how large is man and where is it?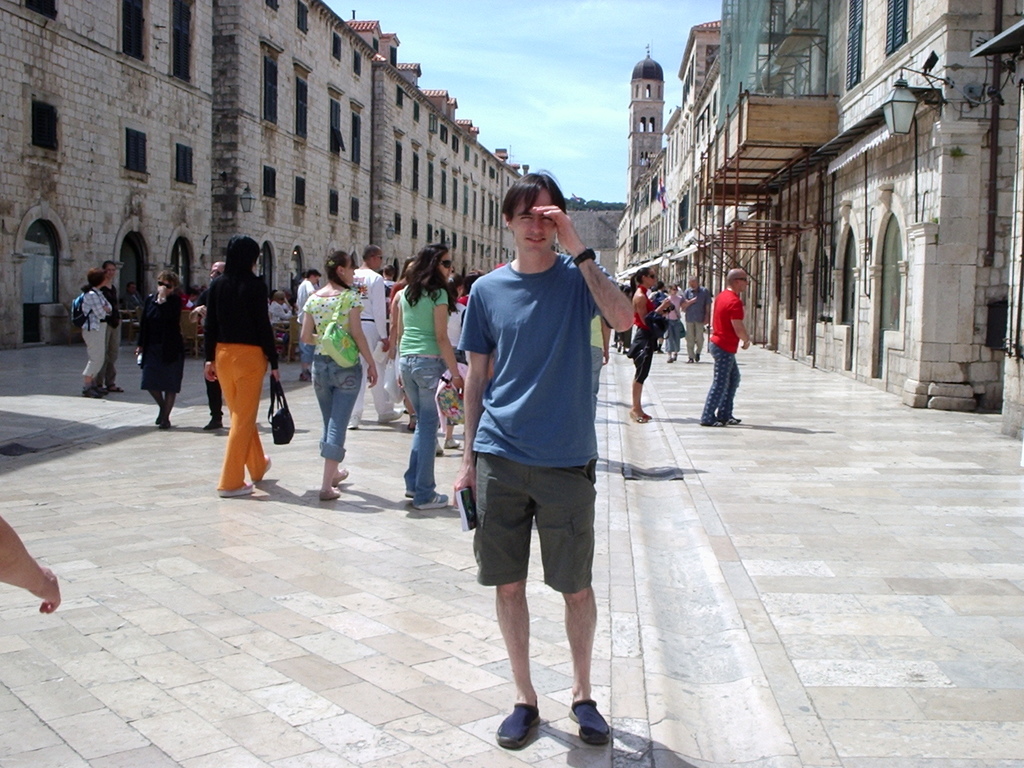
Bounding box: bbox=(680, 269, 713, 365).
